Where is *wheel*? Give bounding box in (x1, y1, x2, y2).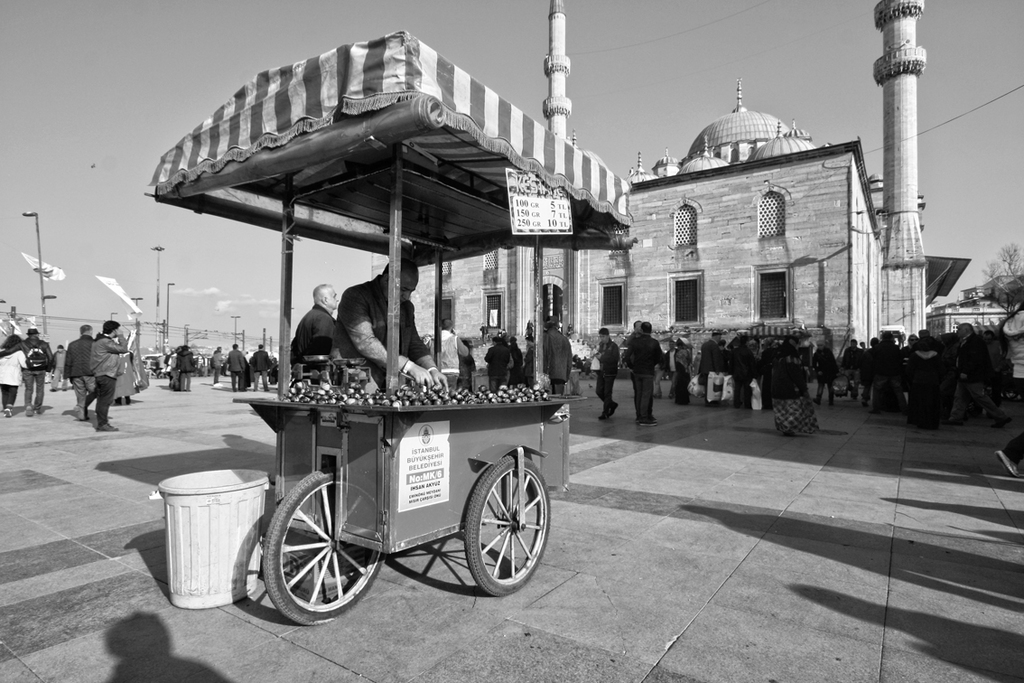
(260, 463, 386, 626).
